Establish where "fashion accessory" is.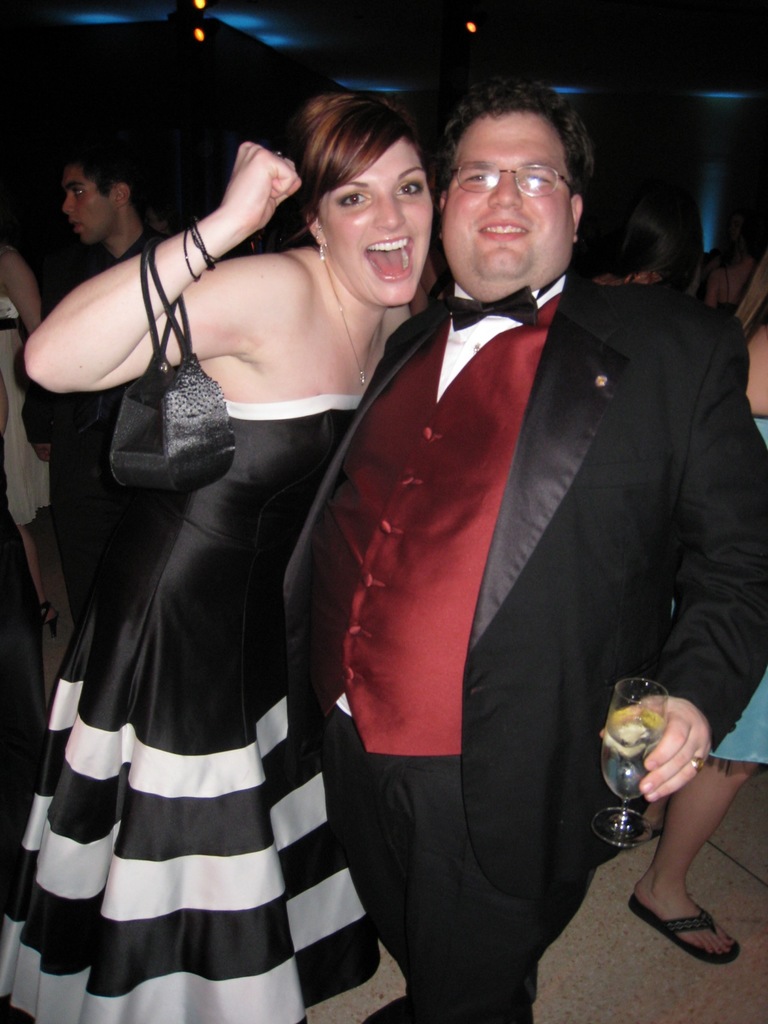
Established at 180/211/222/286.
